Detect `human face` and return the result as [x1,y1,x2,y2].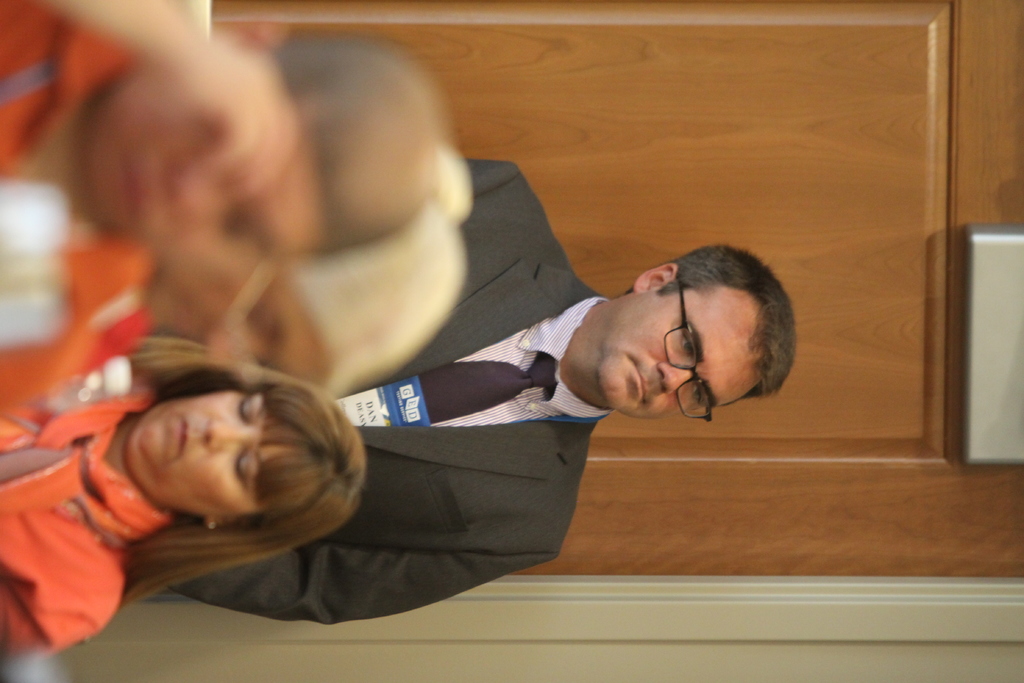
[595,288,748,420].
